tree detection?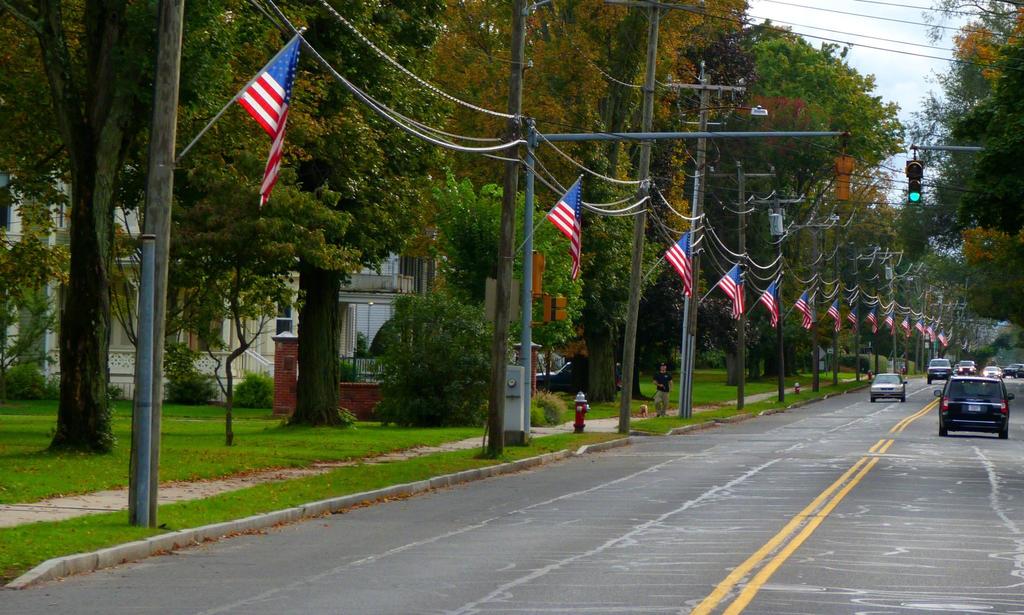
(x1=0, y1=0, x2=913, y2=522)
